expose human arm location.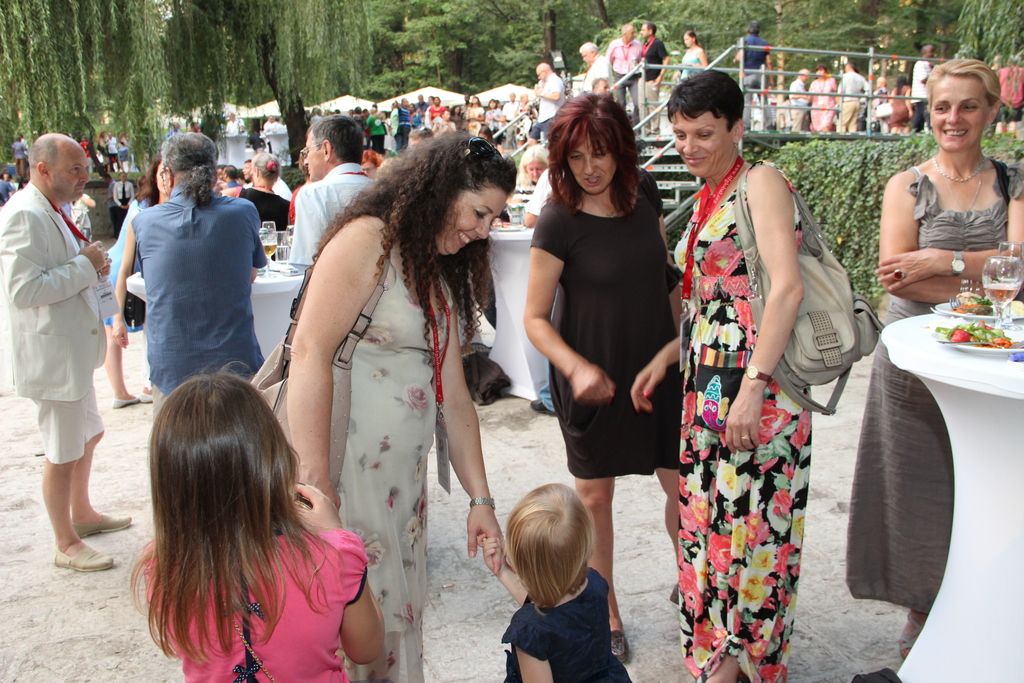
Exposed at BBox(252, 208, 268, 279).
